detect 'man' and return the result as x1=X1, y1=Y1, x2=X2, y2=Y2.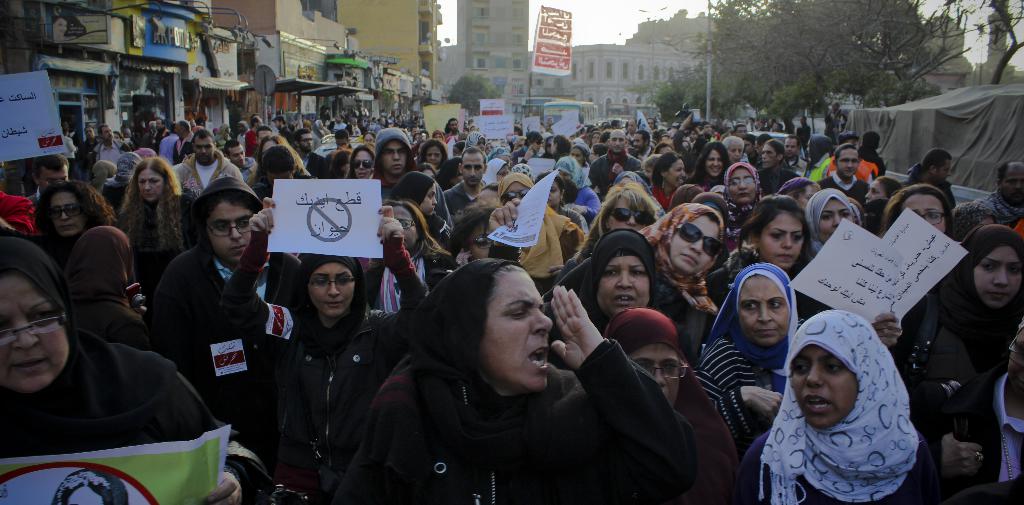
x1=669, y1=113, x2=716, y2=176.
